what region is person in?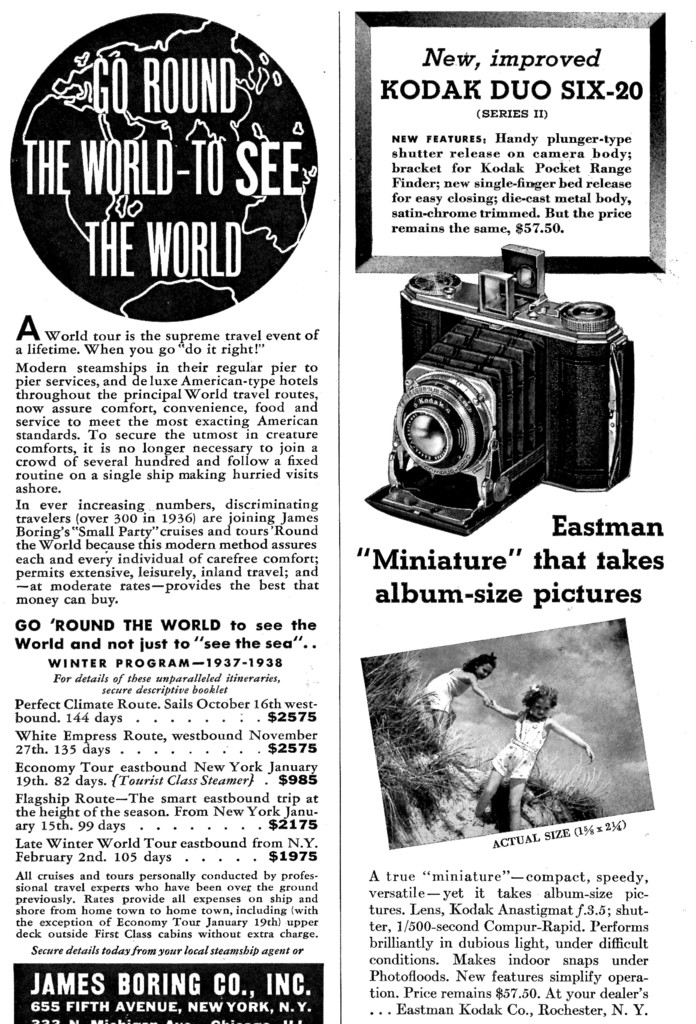
[left=420, top=652, right=509, bottom=757].
